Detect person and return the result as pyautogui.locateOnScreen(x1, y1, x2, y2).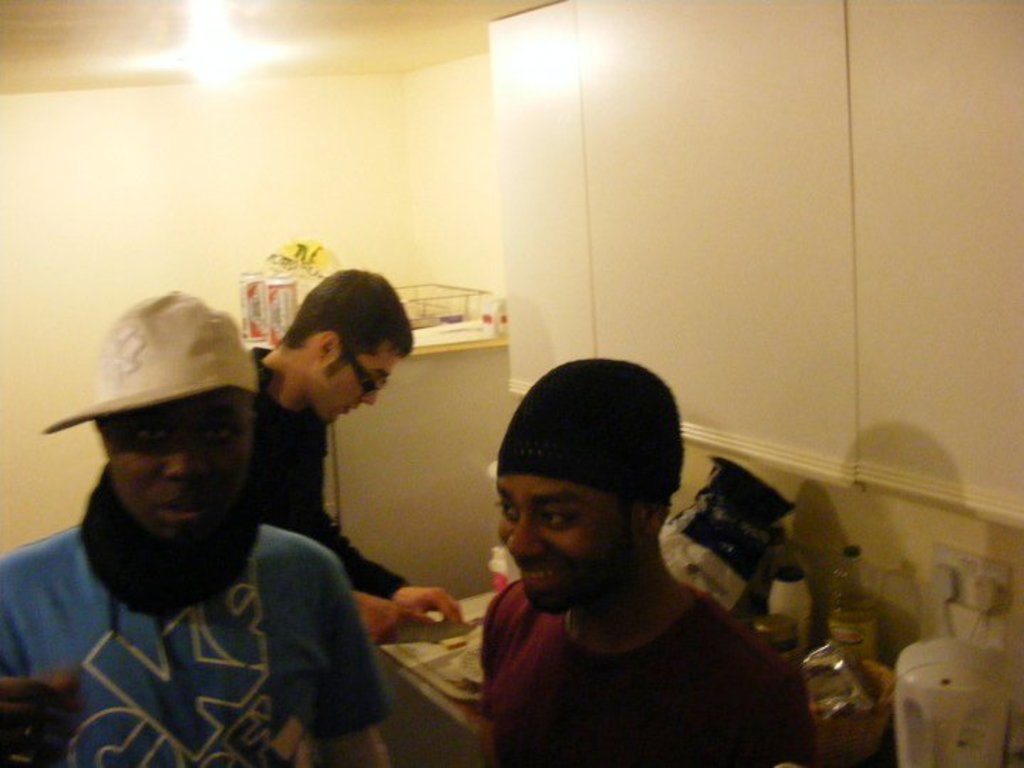
pyautogui.locateOnScreen(0, 284, 395, 767).
